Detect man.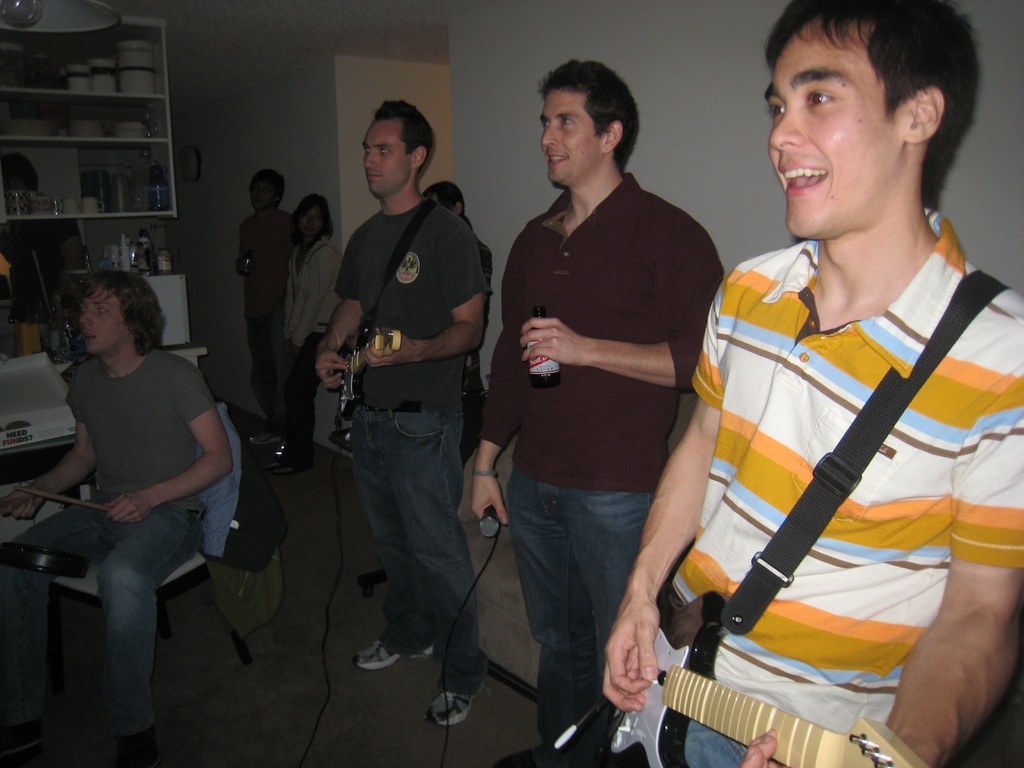
Detected at 239:168:295:447.
